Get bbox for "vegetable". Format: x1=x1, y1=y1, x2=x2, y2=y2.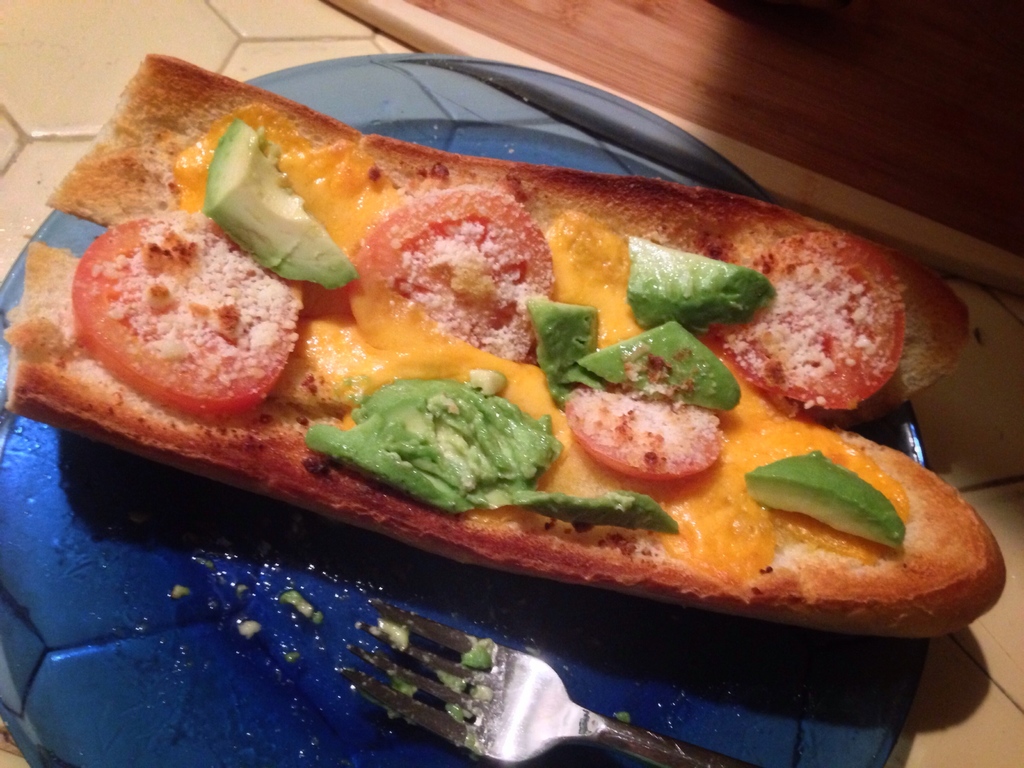
x1=630, y1=239, x2=772, y2=344.
